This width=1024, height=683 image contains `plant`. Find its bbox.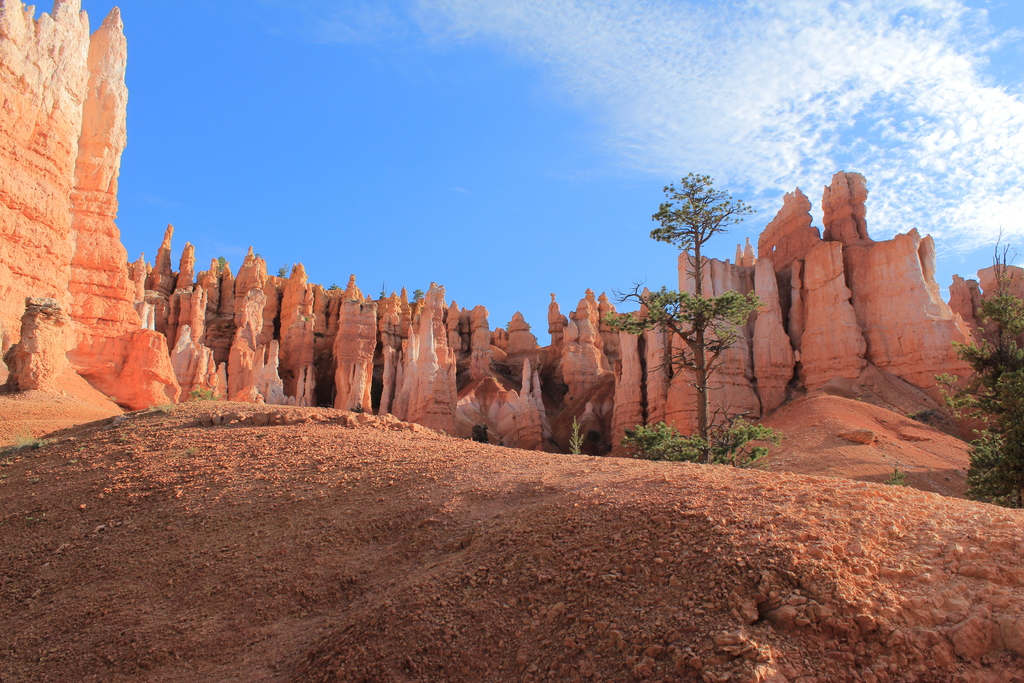
box=[191, 382, 221, 398].
